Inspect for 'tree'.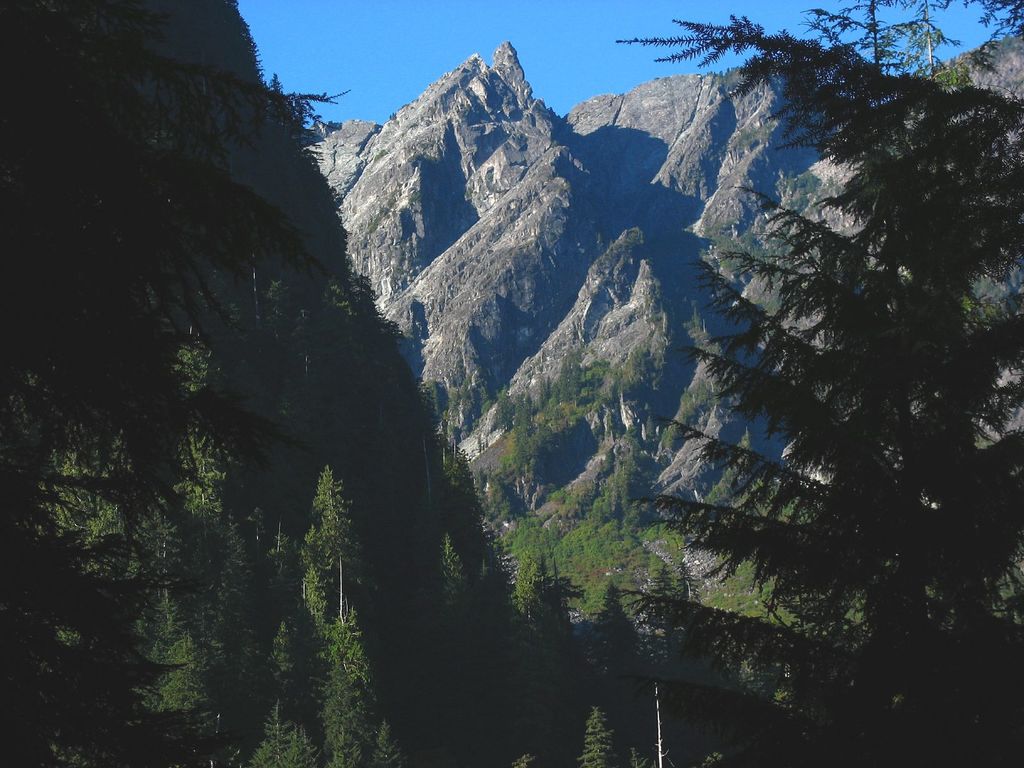
Inspection: BBox(256, 69, 333, 129).
